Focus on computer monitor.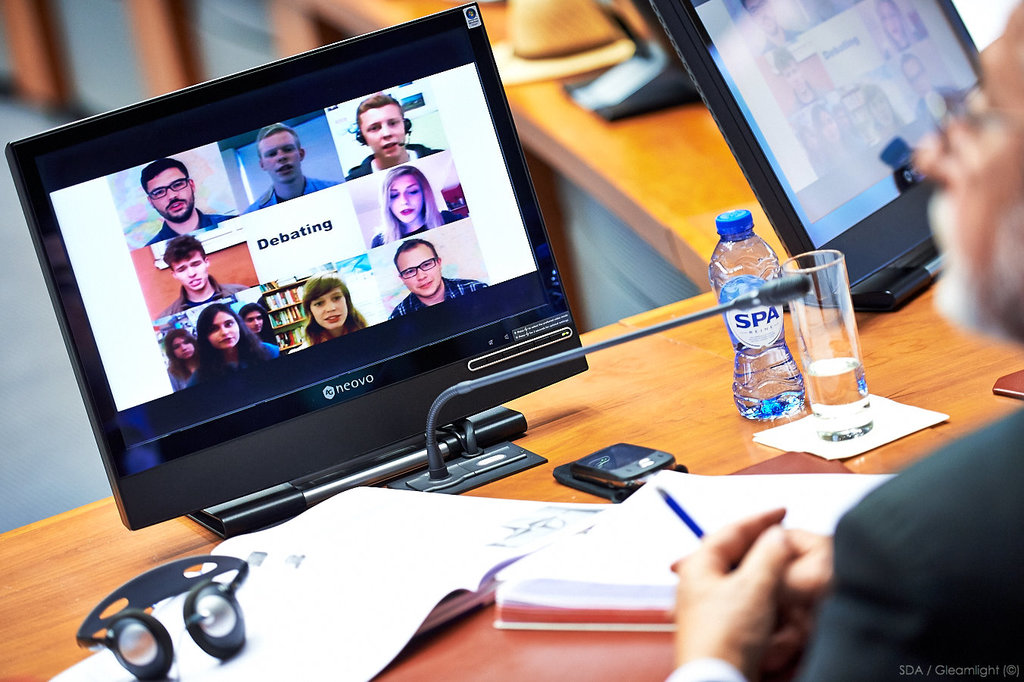
Focused at left=0, top=2, right=593, bottom=545.
